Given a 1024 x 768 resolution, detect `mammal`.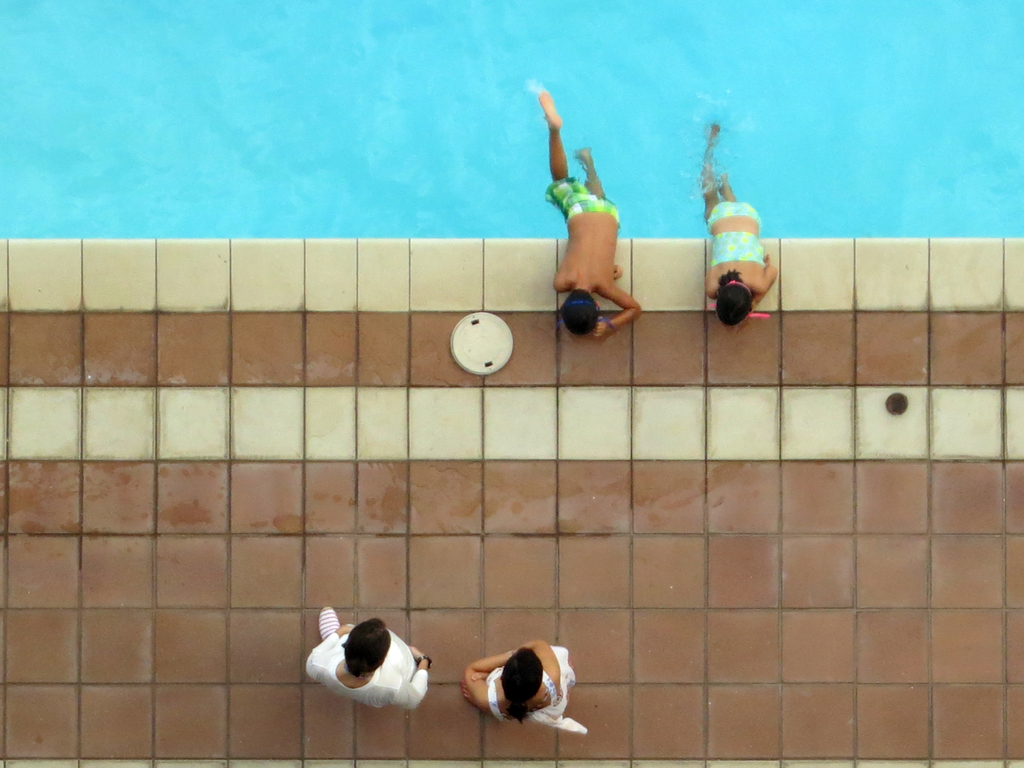
select_region(307, 605, 431, 709).
